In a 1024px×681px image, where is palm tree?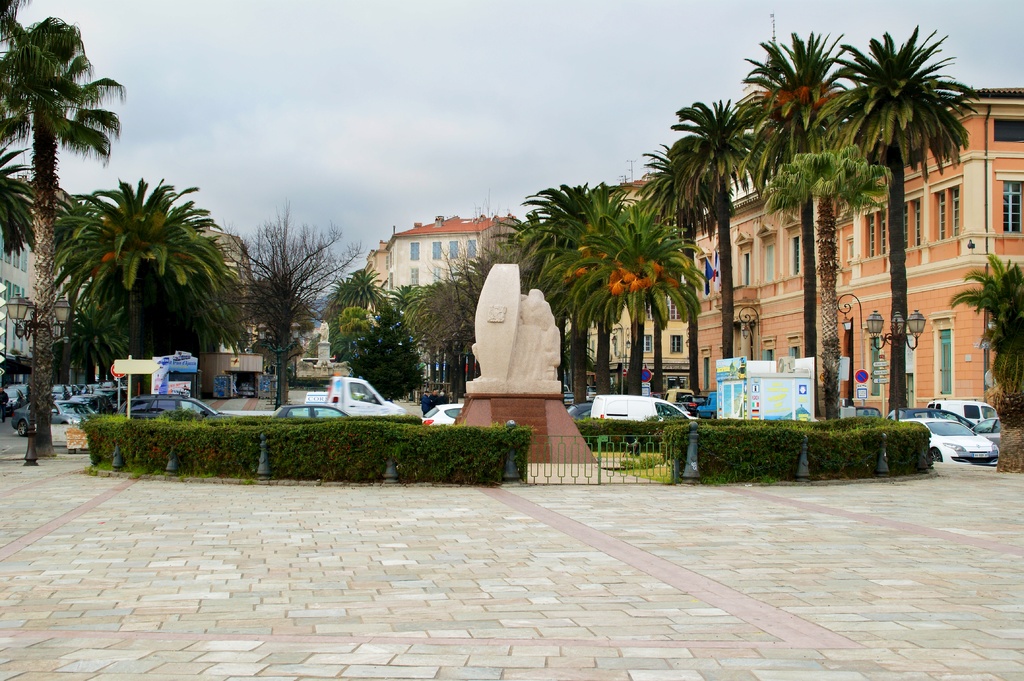
674,118,728,381.
